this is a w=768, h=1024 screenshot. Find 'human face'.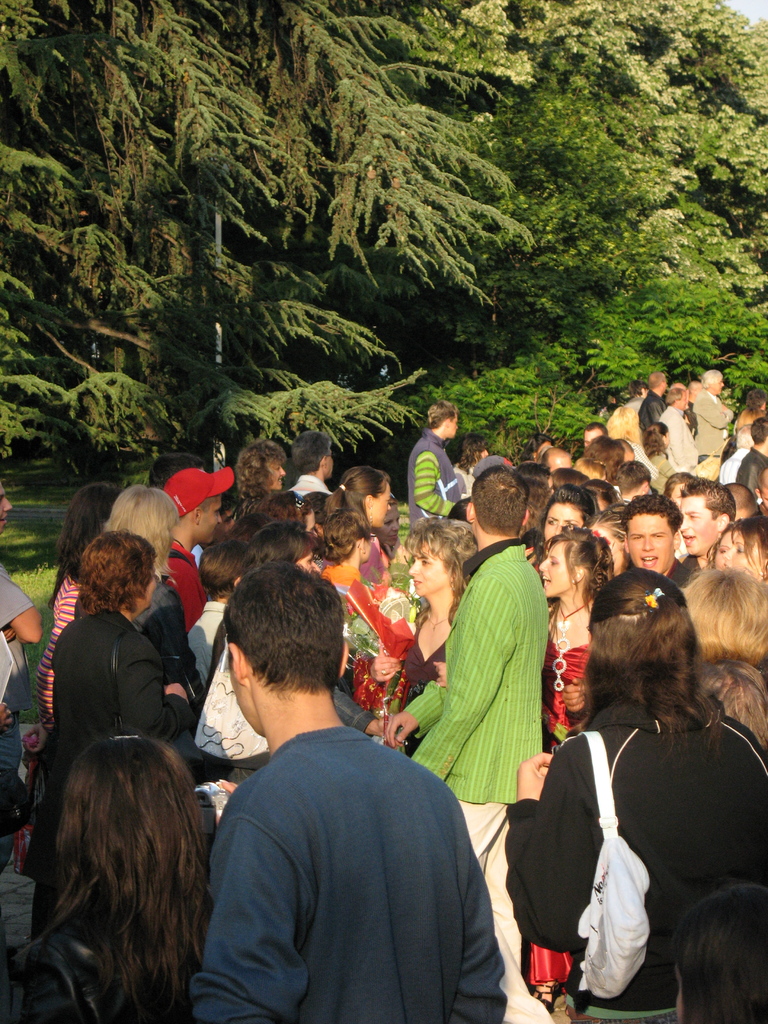
Bounding box: 271, 462, 285, 490.
